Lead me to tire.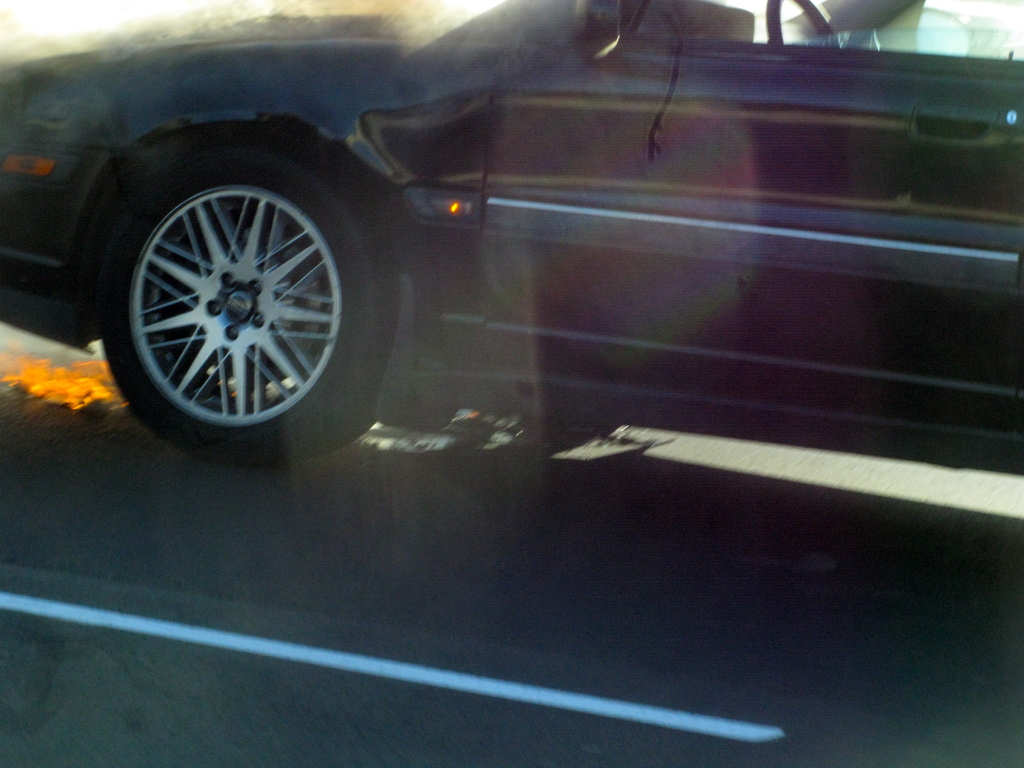
Lead to locate(98, 136, 364, 459).
